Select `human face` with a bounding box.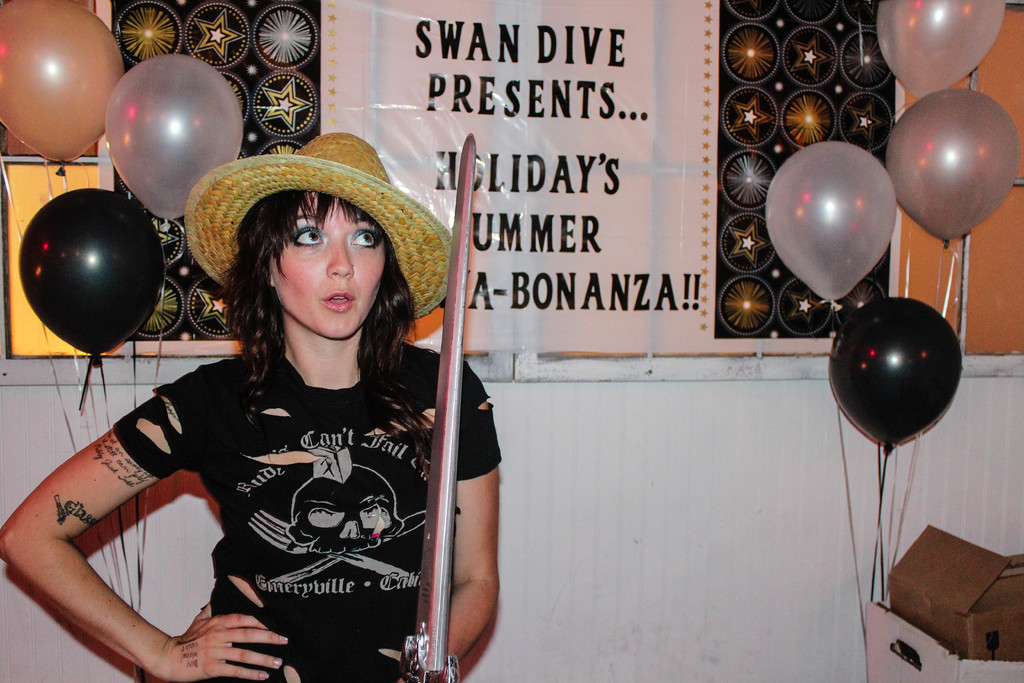
Rect(271, 191, 386, 340).
